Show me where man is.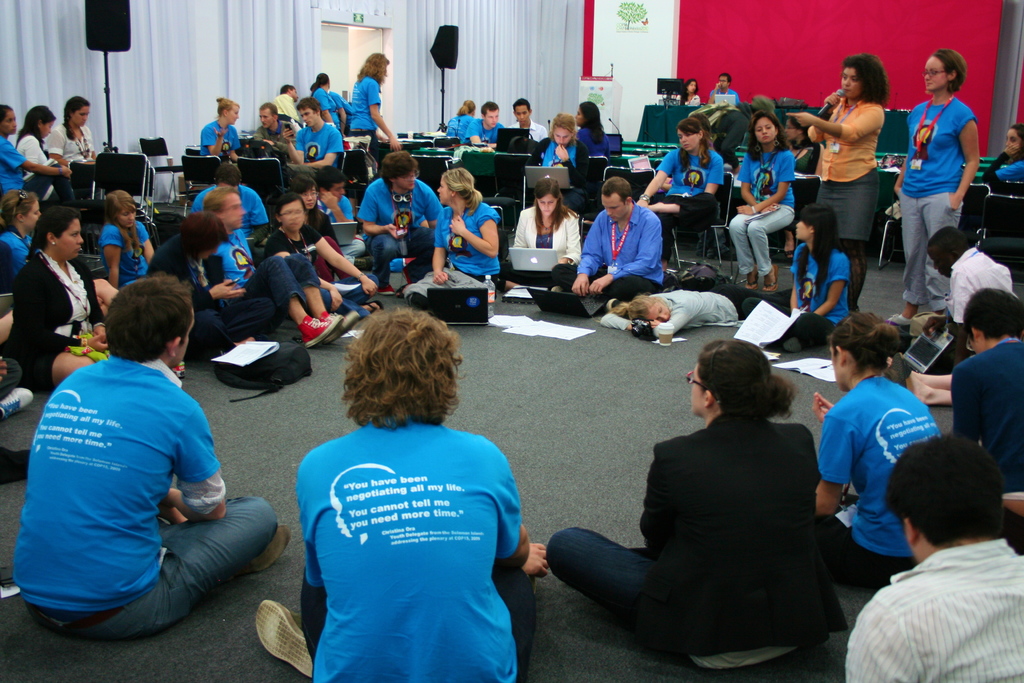
man is at box=[282, 100, 345, 180].
